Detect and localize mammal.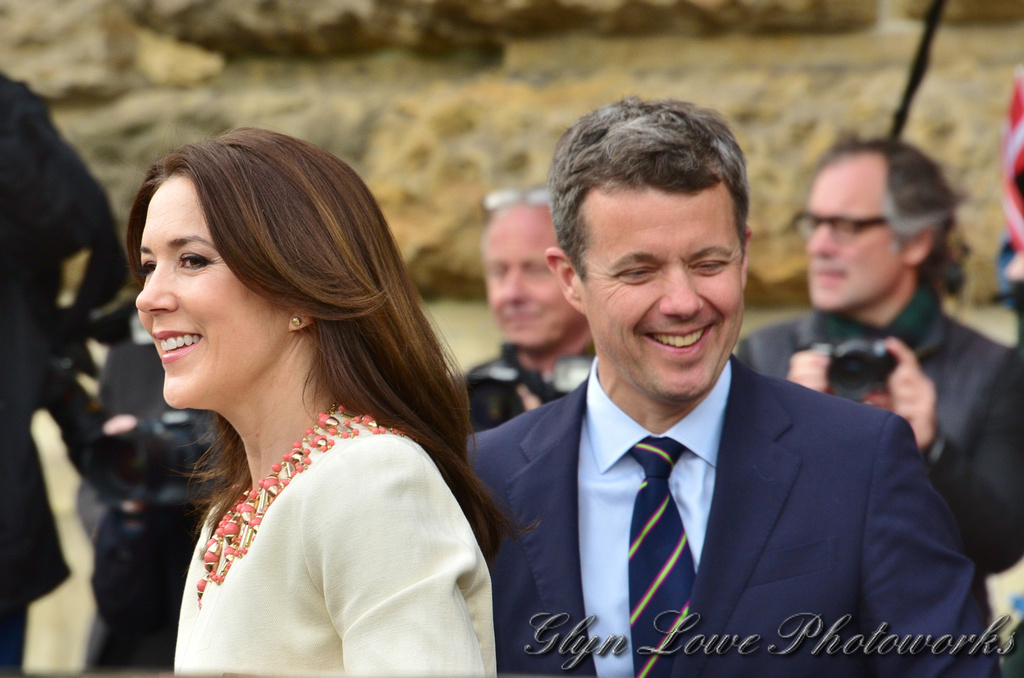
Localized at BBox(465, 98, 1010, 677).
